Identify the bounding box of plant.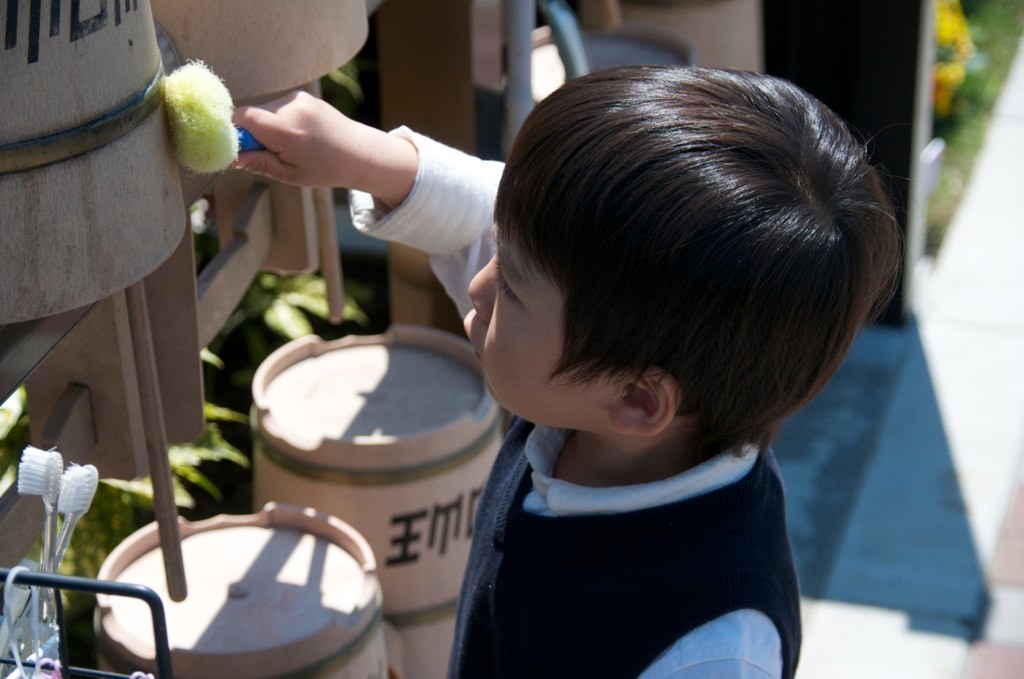
x1=209 y1=262 x2=405 y2=369.
